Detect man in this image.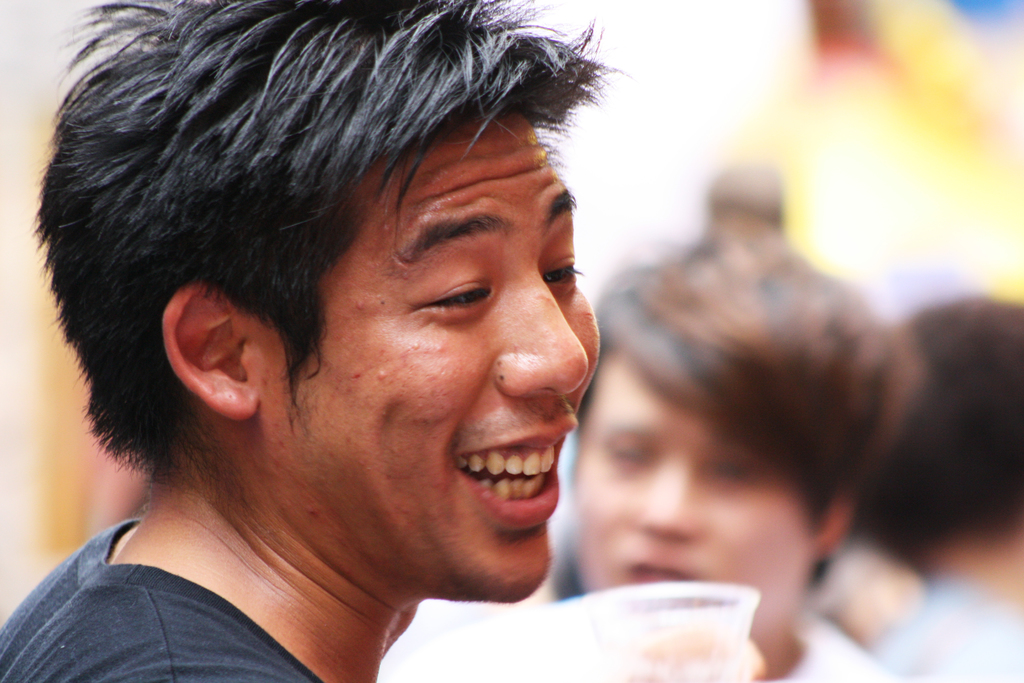
Detection: [0, 29, 767, 682].
